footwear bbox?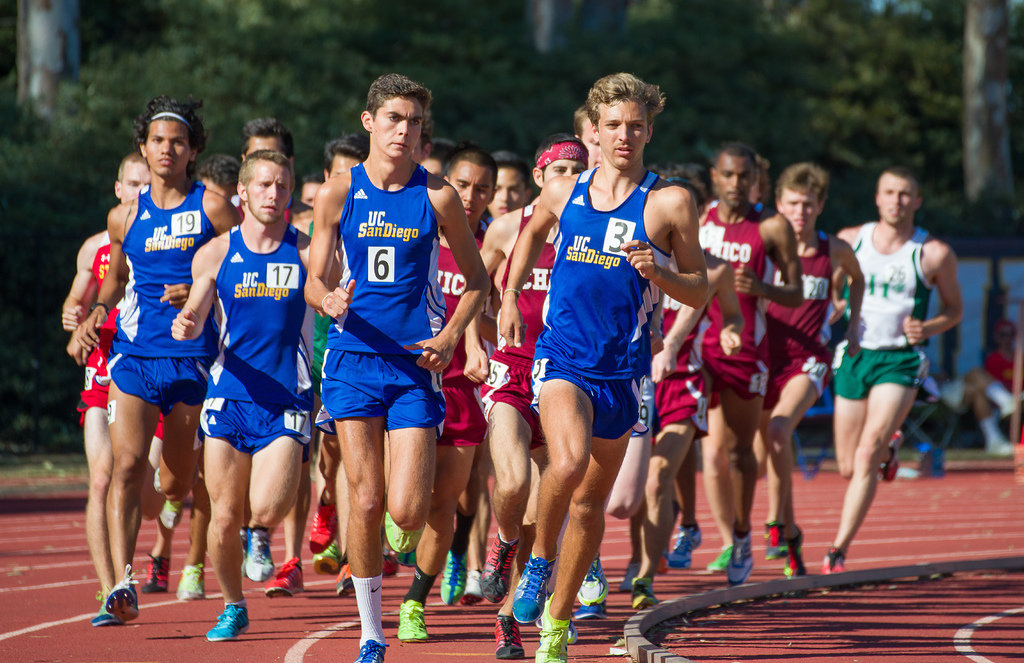
<region>375, 550, 400, 575</region>
